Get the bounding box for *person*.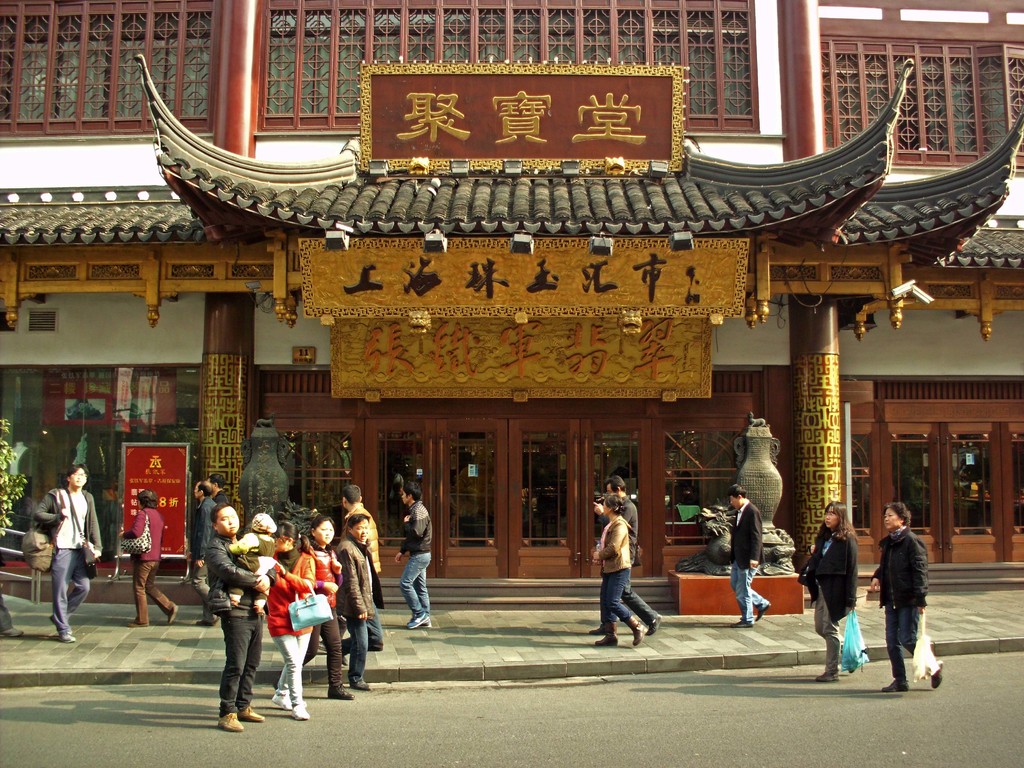
x1=36, y1=465, x2=107, y2=641.
